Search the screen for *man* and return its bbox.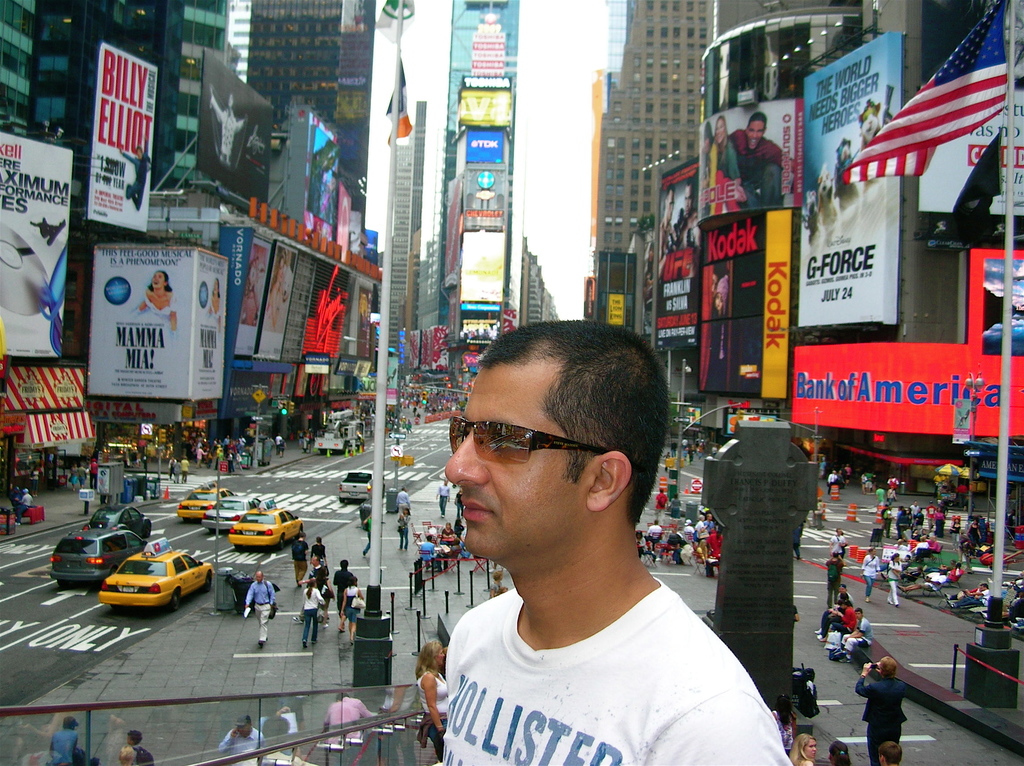
Found: {"x1": 397, "y1": 486, "x2": 410, "y2": 519}.
